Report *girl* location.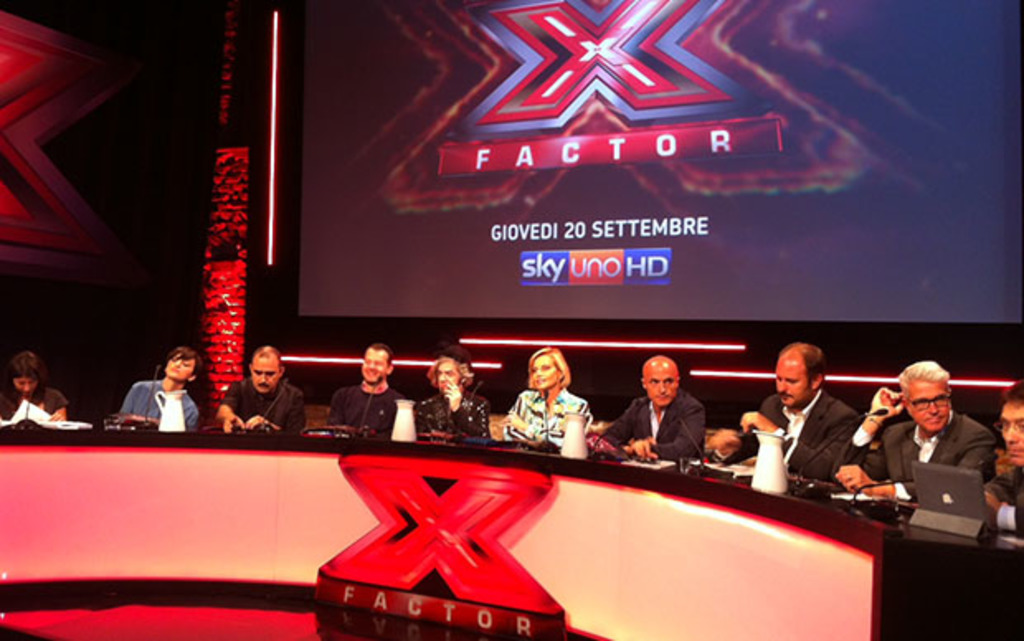
Report: 0, 347, 81, 433.
